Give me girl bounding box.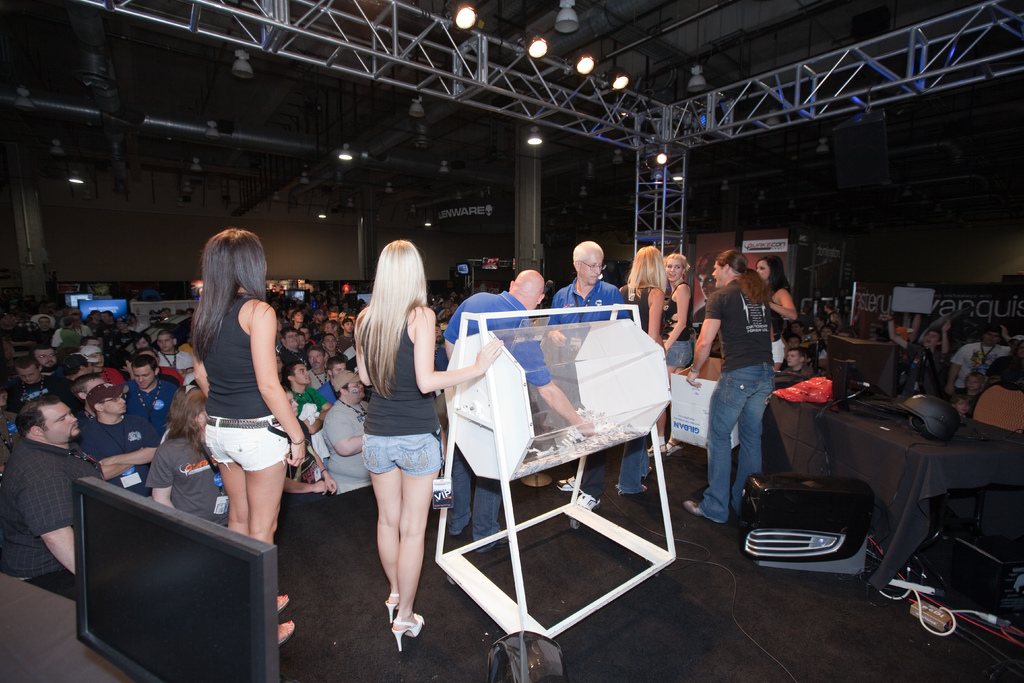
(620,245,666,490).
